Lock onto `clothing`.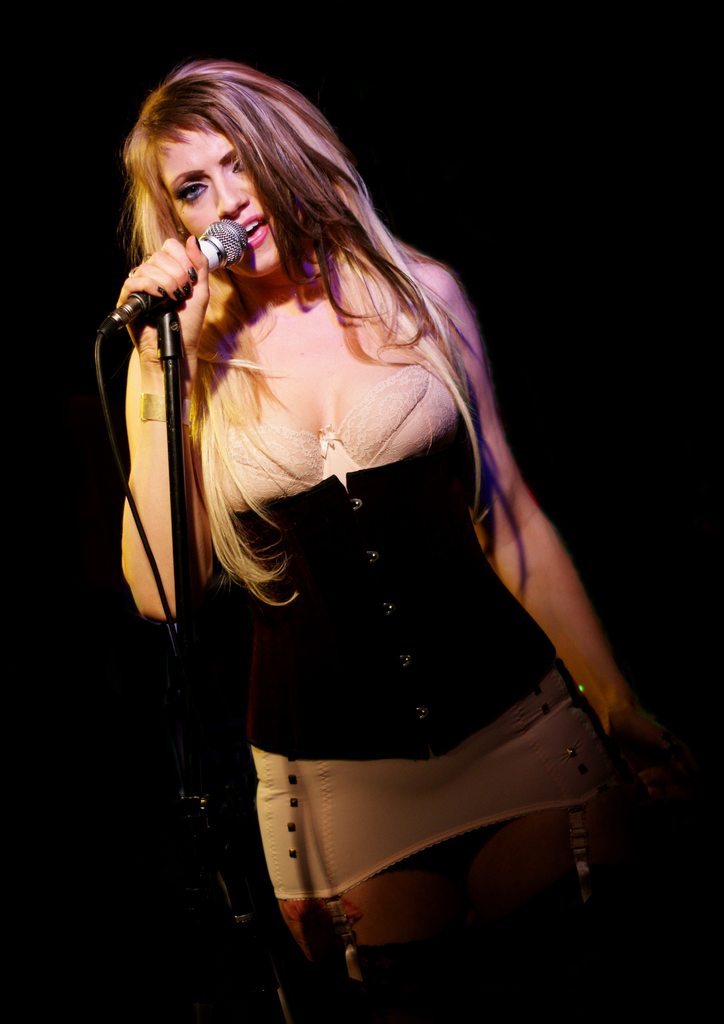
Locked: bbox(197, 371, 618, 906).
